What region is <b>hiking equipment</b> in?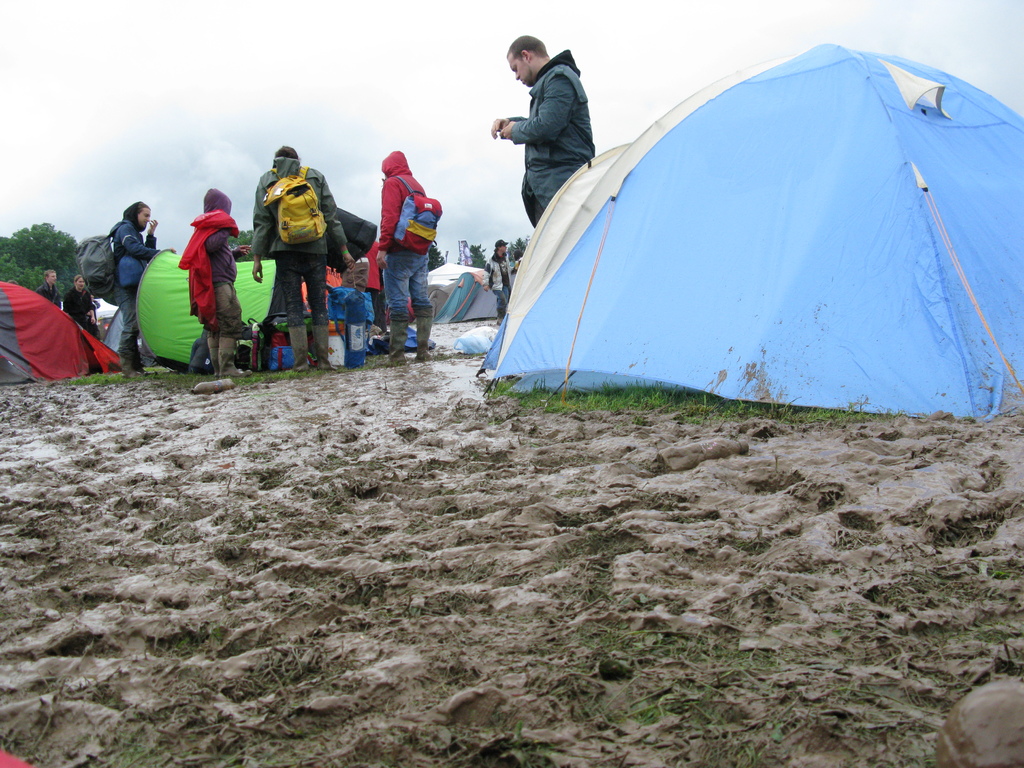
box(376, 315, 408, 361).
